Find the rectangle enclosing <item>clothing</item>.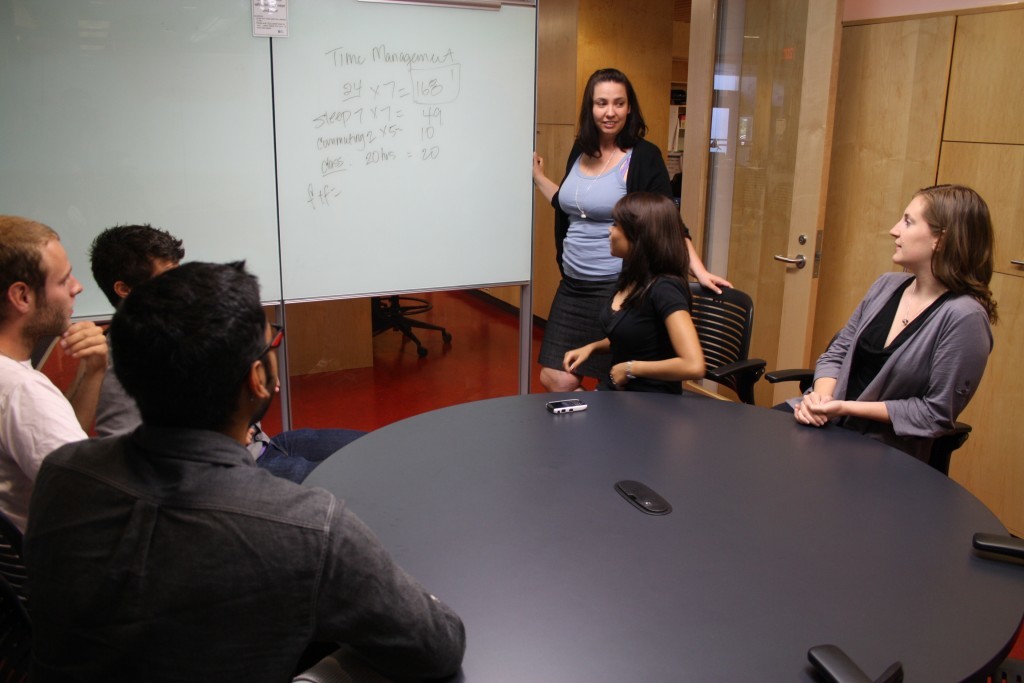
l=0, t=416, r=466, b=682.
